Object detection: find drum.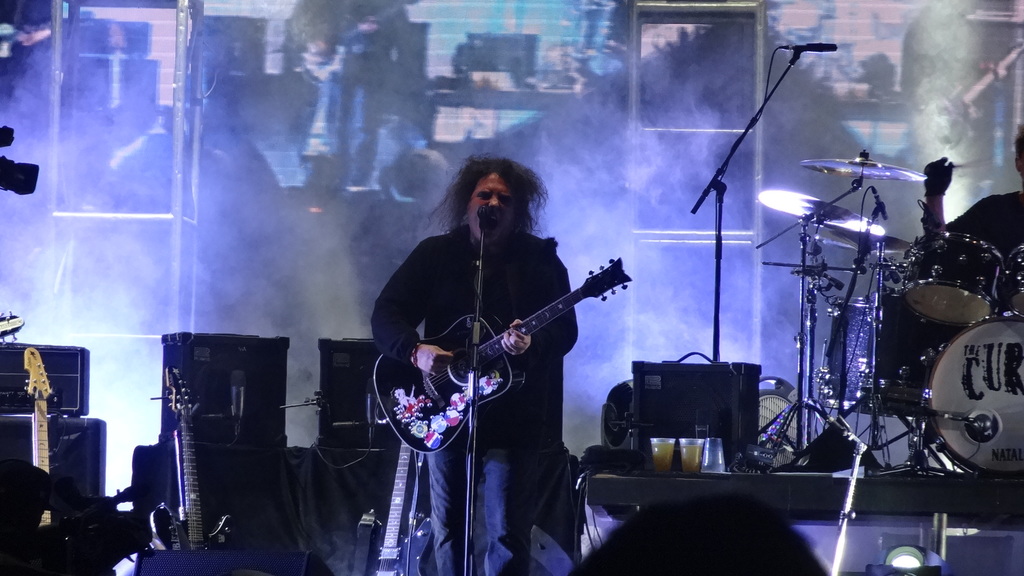
(905, 234, 1002, 328).
